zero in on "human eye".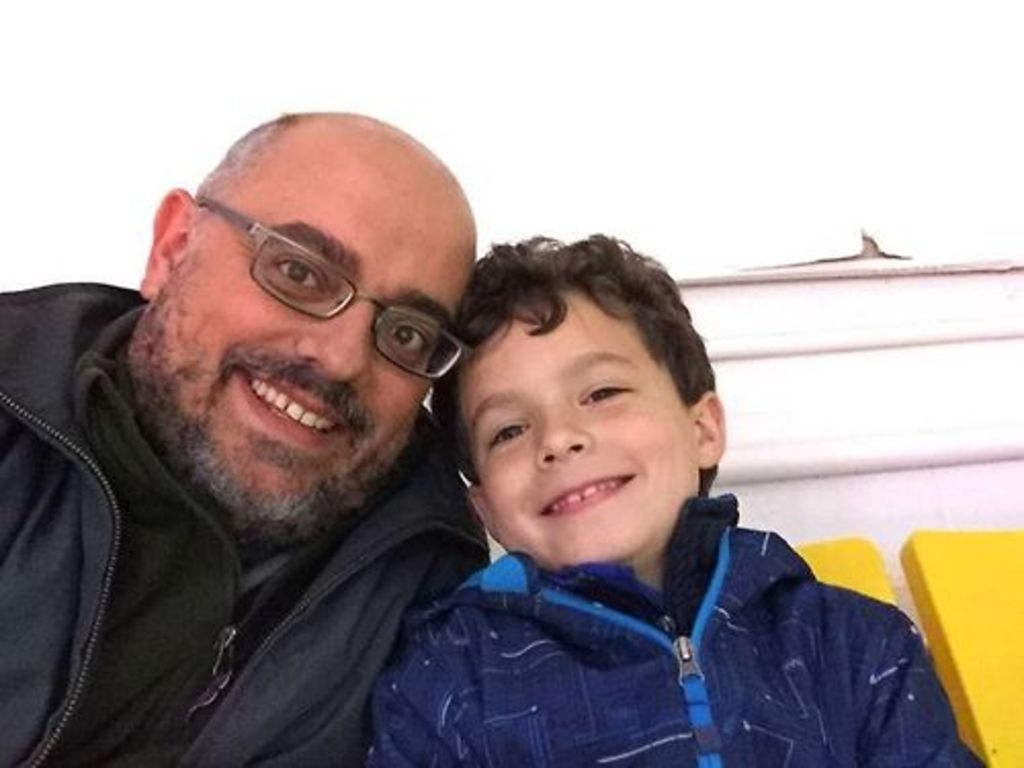
Zeroed in: 262 248 334 295.
